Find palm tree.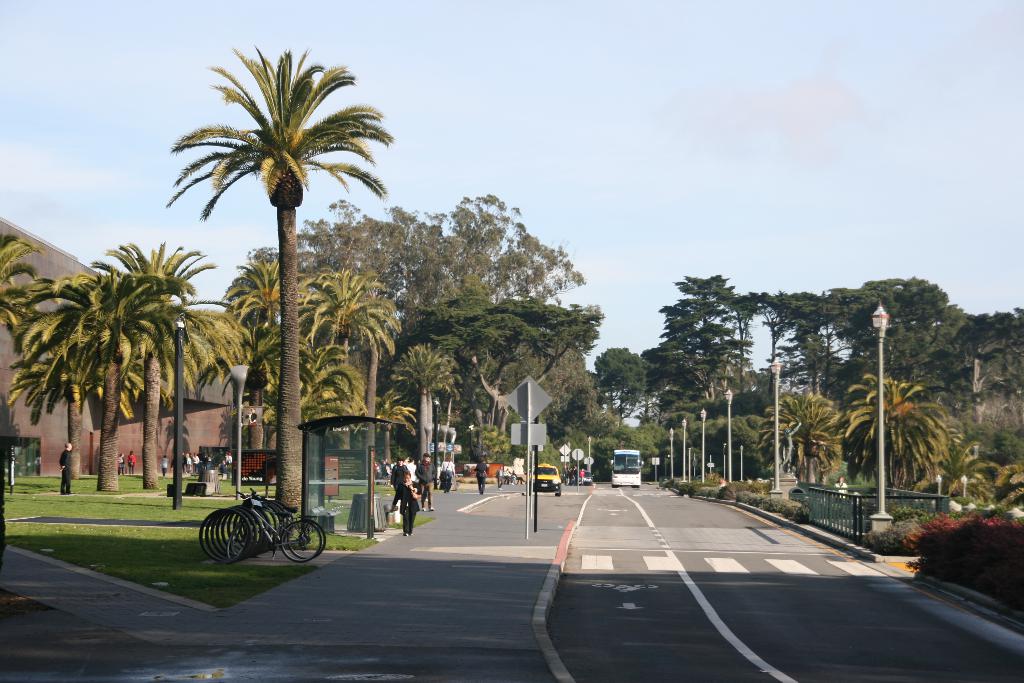
l=19, t=269, r=103, b=459.
